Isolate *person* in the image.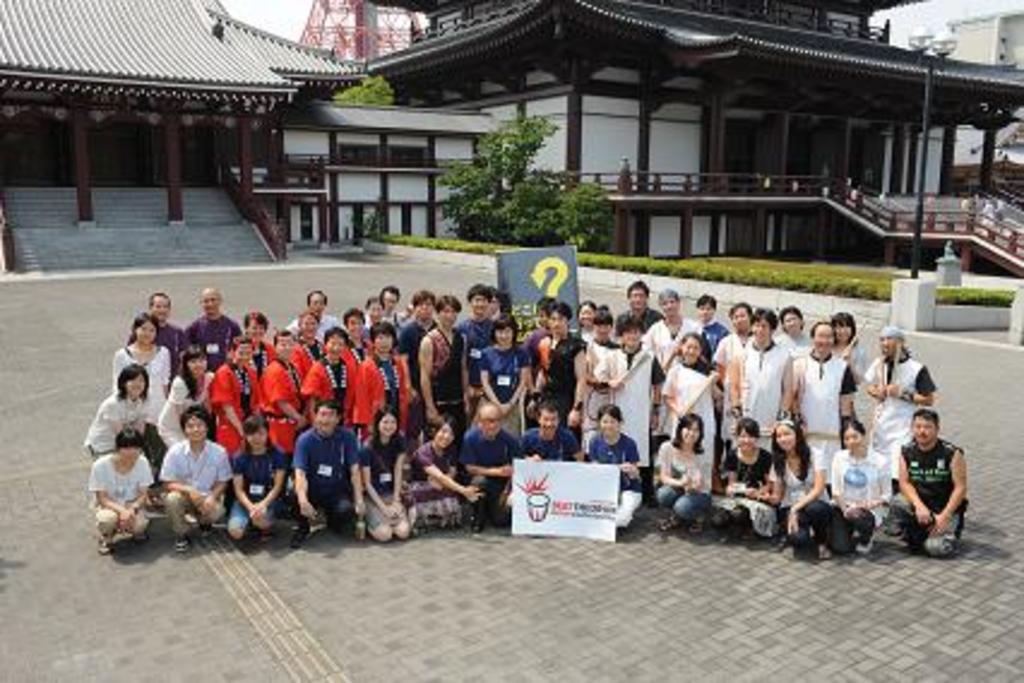
Isolated region: BBox(659, 329, 726, 443).
